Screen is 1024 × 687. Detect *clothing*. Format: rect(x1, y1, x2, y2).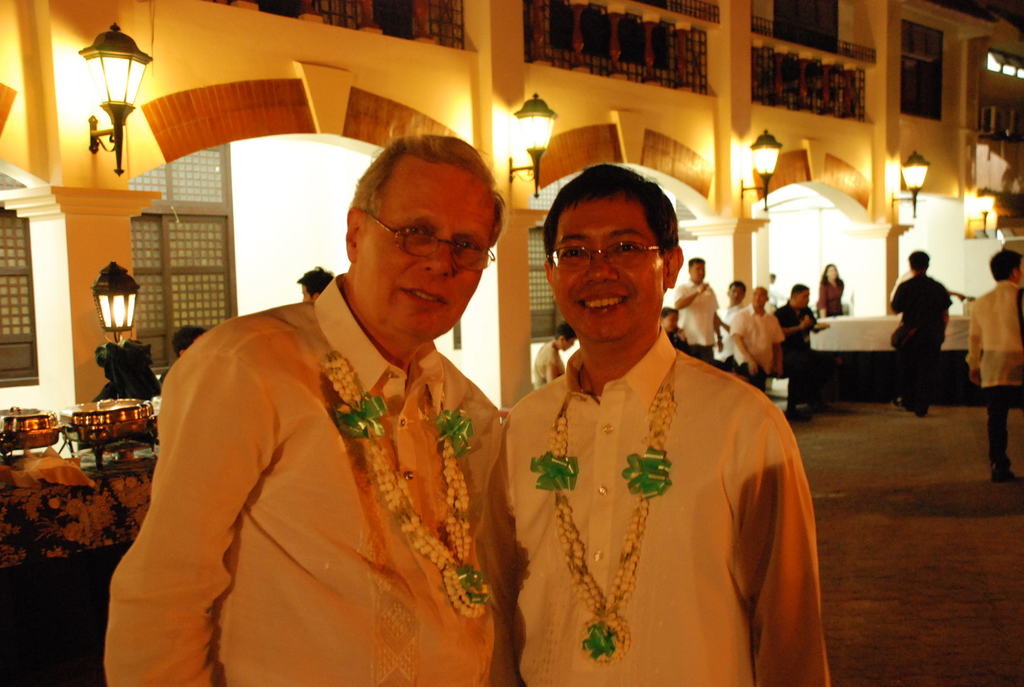
rect(487, 318, 806, 664).
